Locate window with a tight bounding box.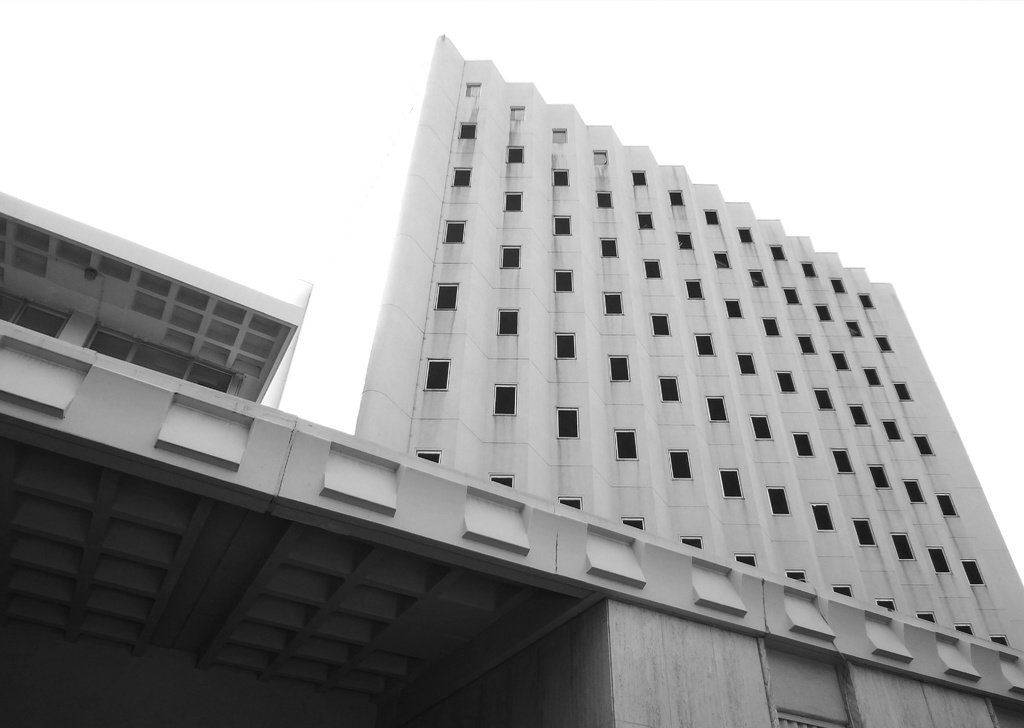
(557,270,572,291).
